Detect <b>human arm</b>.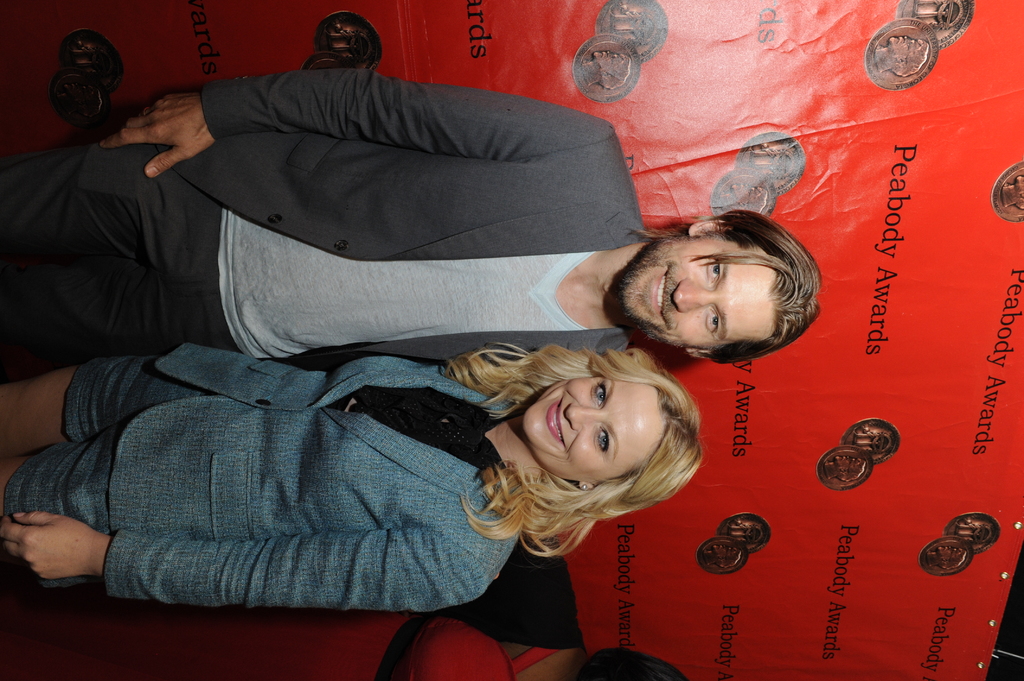
Detected at rect(0, 522, 498, 606).
